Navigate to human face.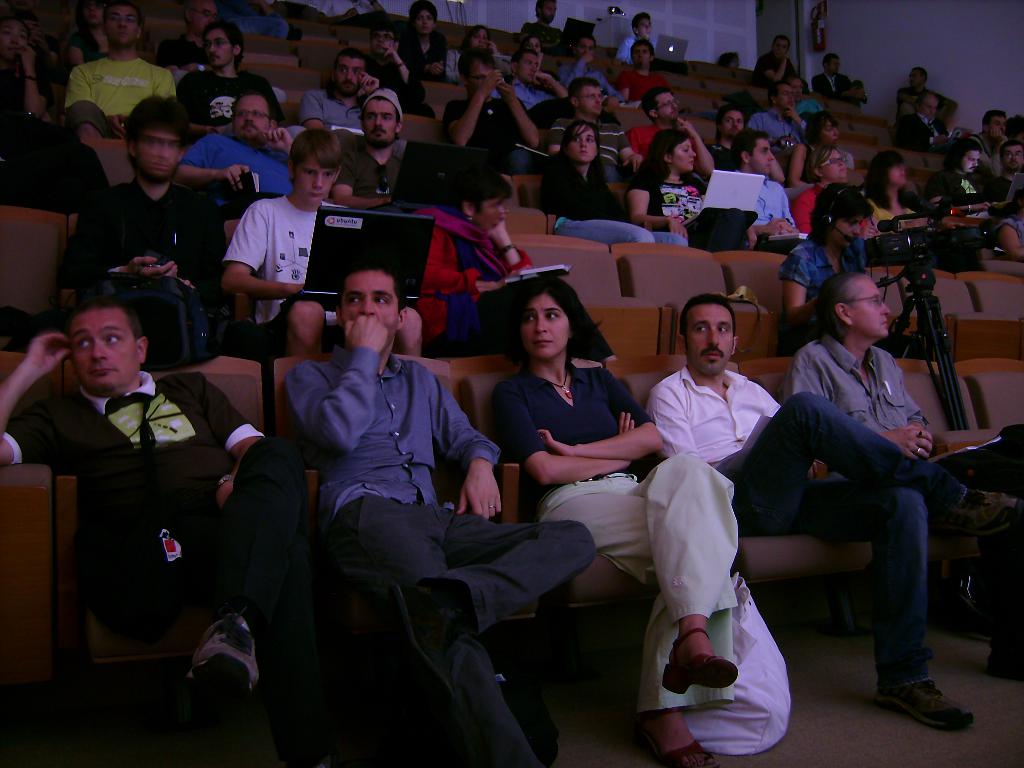
Navigation target: box(822, 147, 845, 179).
